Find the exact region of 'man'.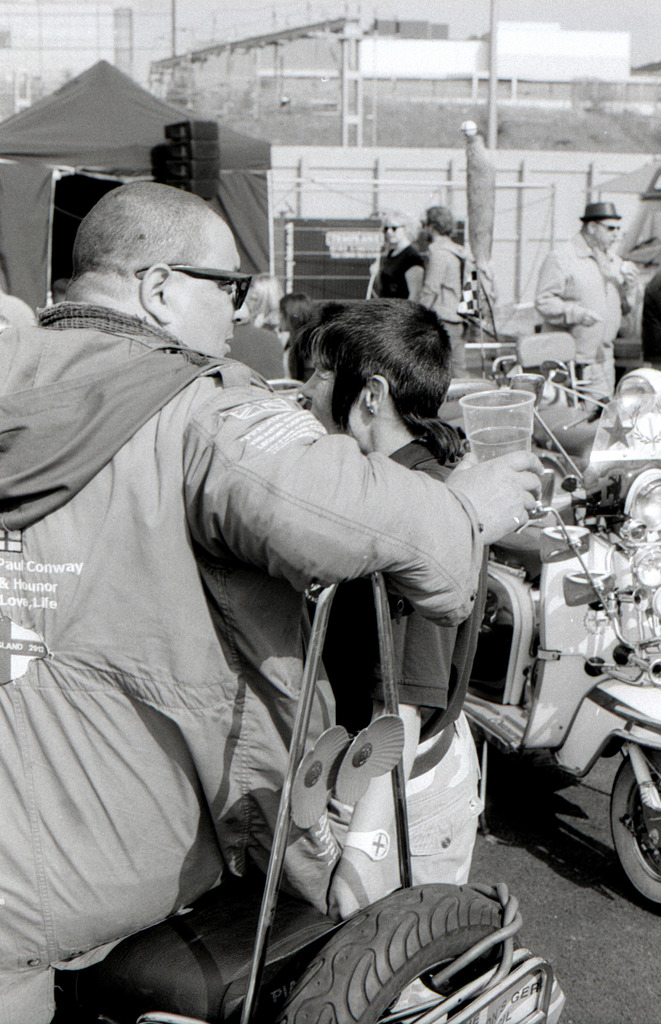
Exact region: x1=373, y1=205, x2=426, y2=304.
